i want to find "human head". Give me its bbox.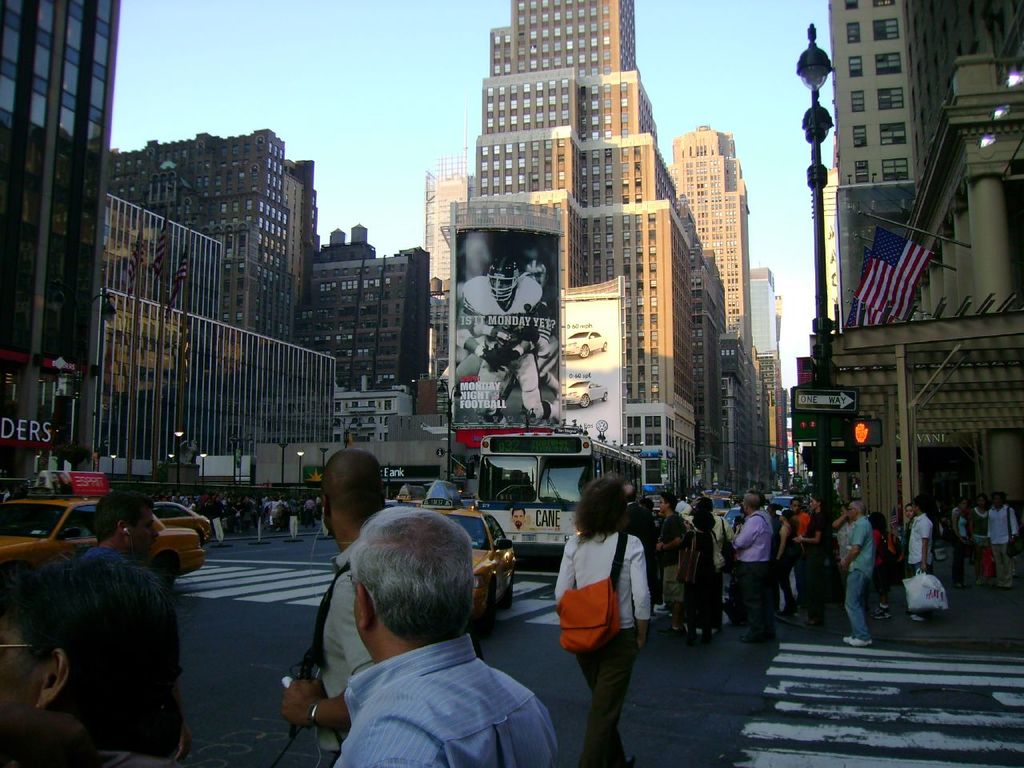
pyautogui.locateOnScreen(350, 506, 473, 656).
